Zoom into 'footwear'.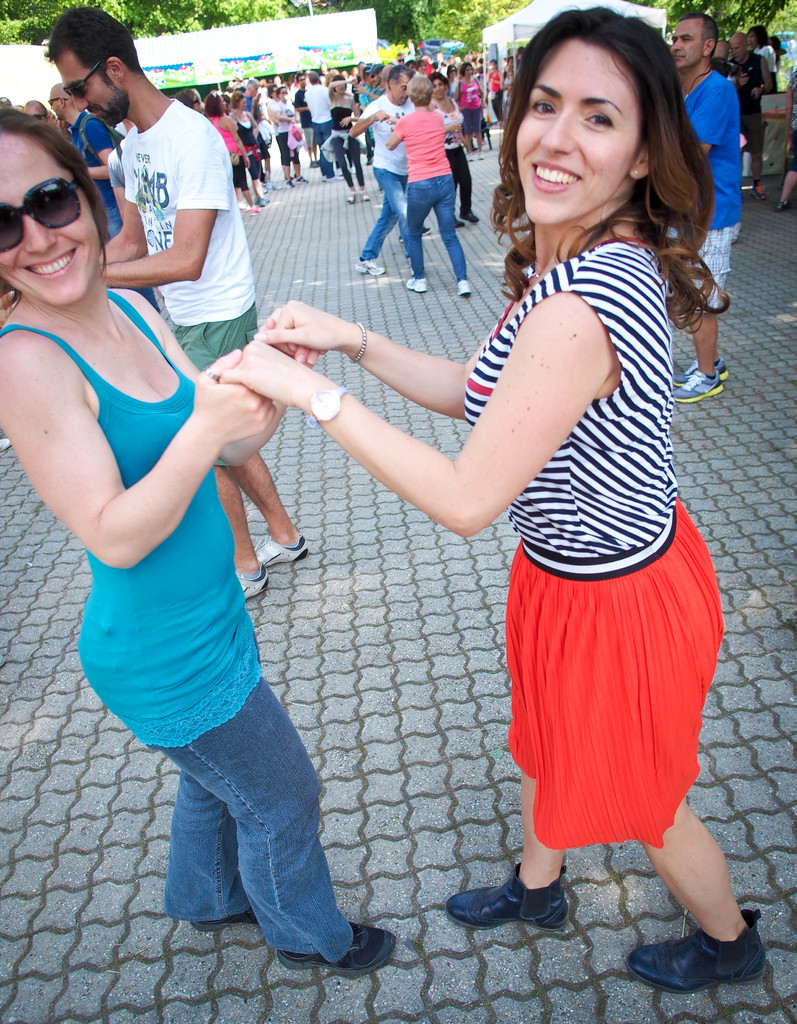
Zoom target: 191,911,255,930.
